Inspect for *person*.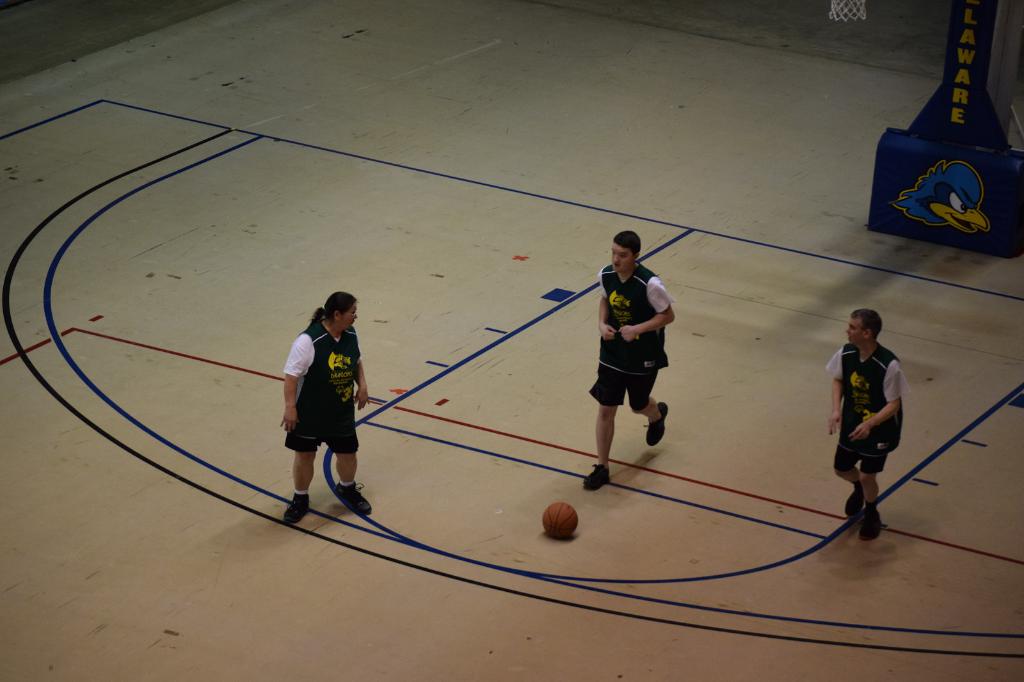
Inspection: bbox=(280, 288, 376, 523).
